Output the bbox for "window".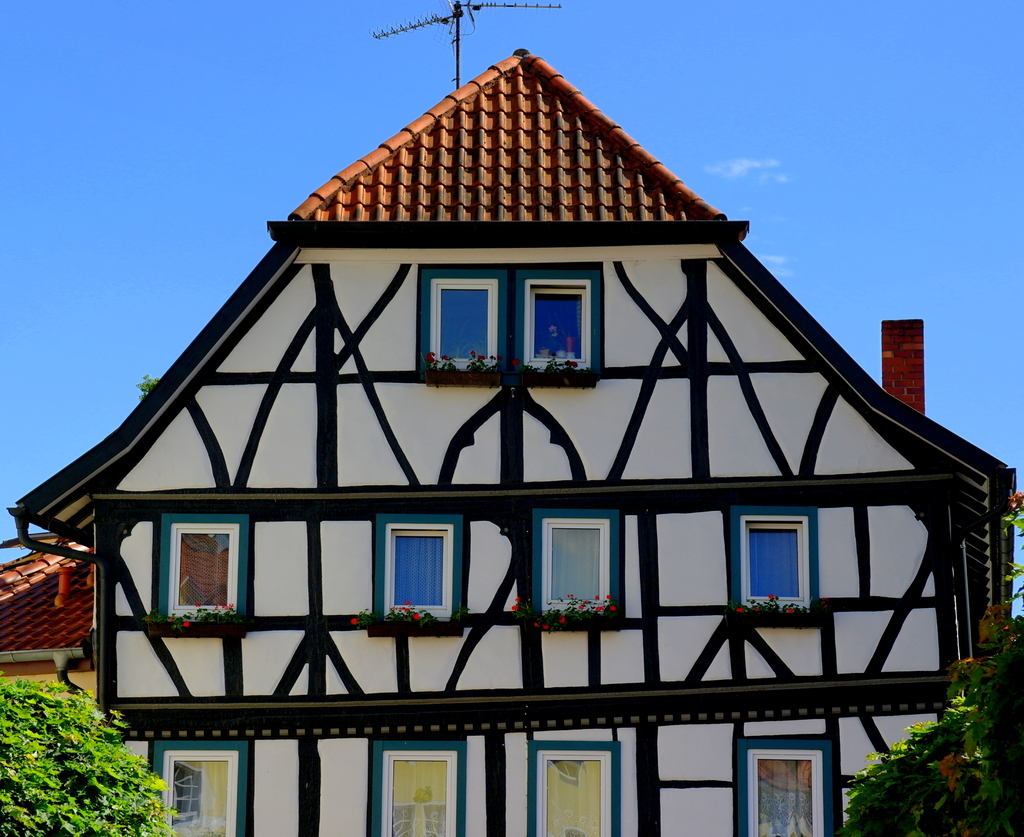
(x1=147, y1=746, x2=248, y2=836).
